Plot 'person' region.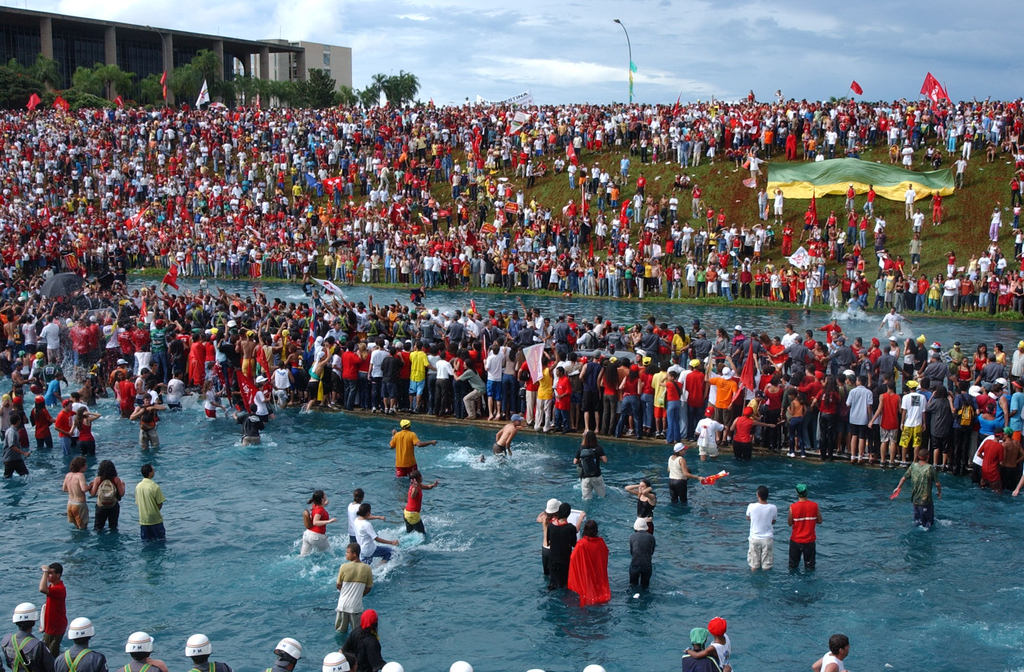
Plotted at rect(387, 416, 438, 475).
